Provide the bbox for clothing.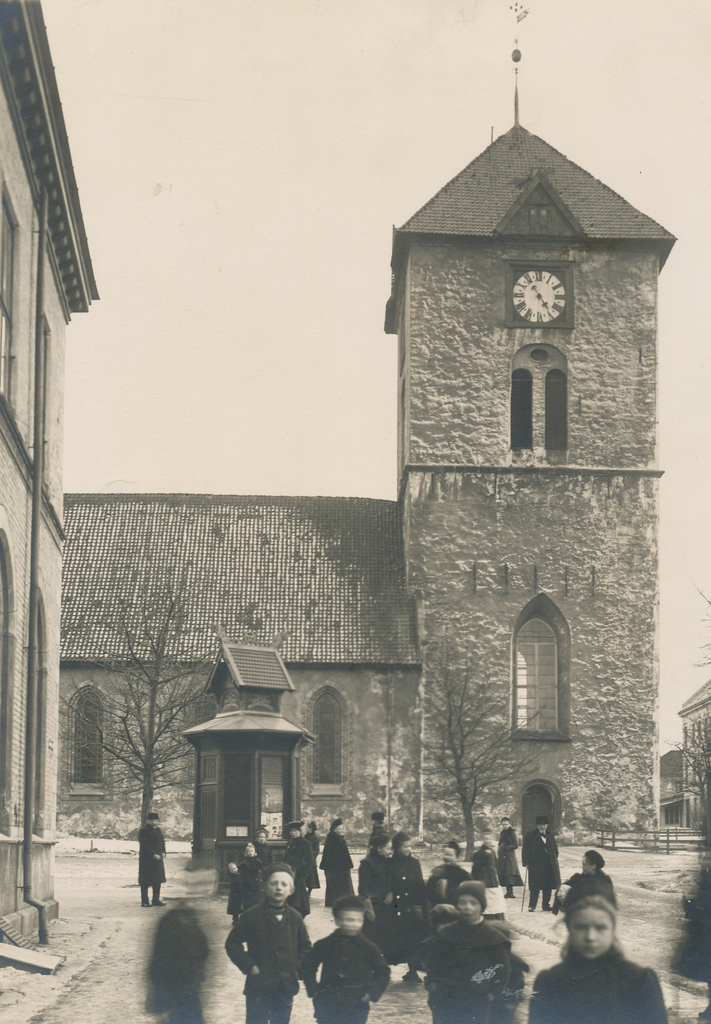
x1=434 y1=860 x2=470 y2=898.
